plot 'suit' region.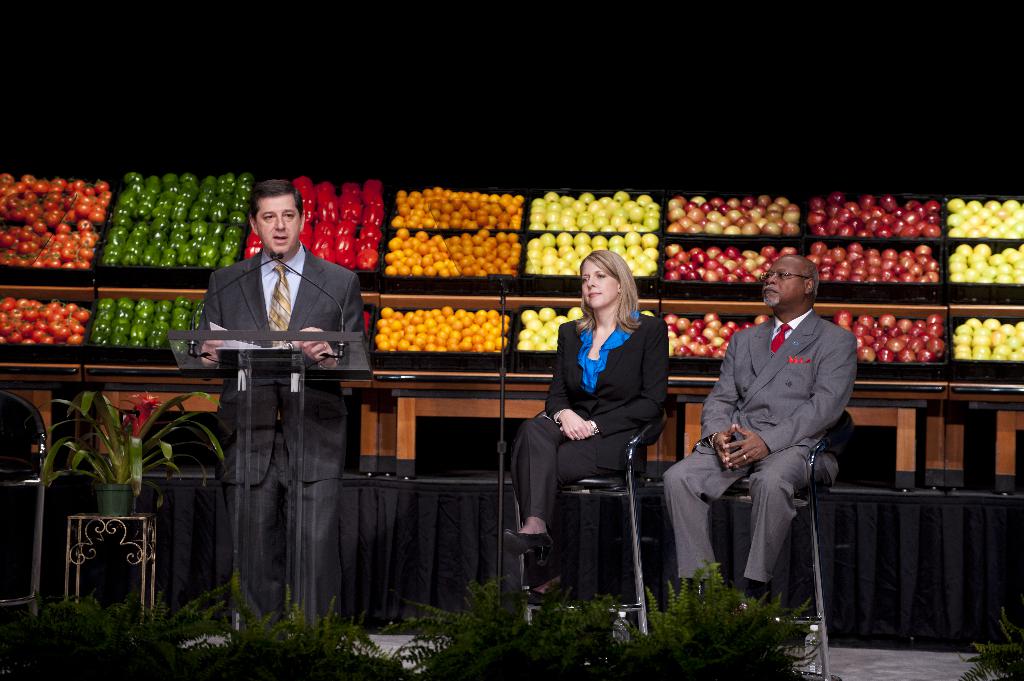
Plotted at rect(196, 246, 367, 639).
